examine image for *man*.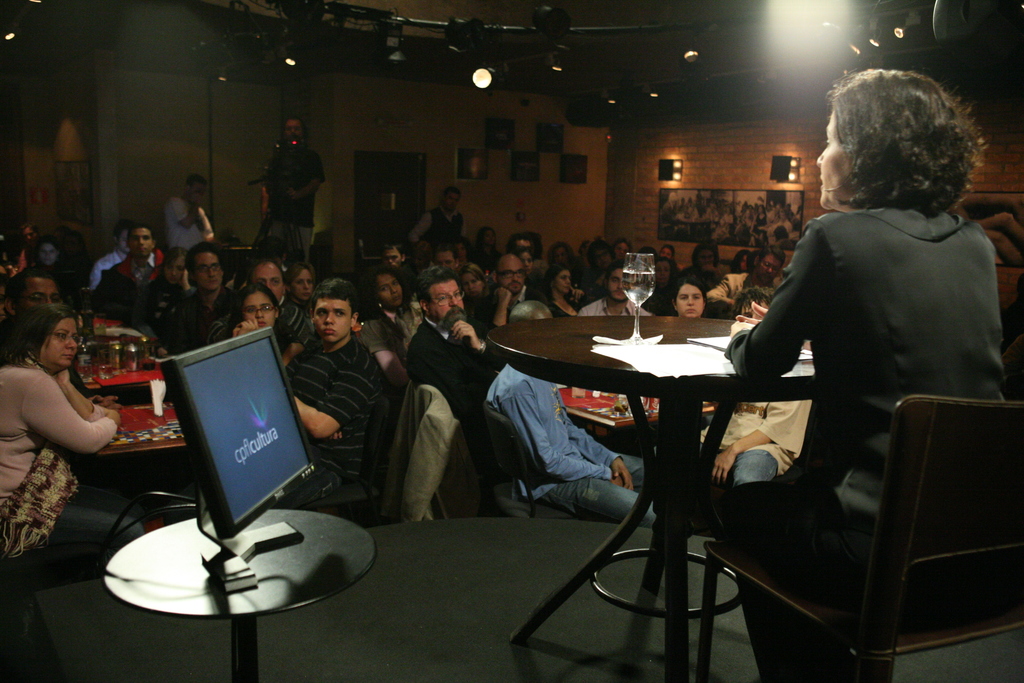
Examination result: select_region(401, 266, 505, 481).
